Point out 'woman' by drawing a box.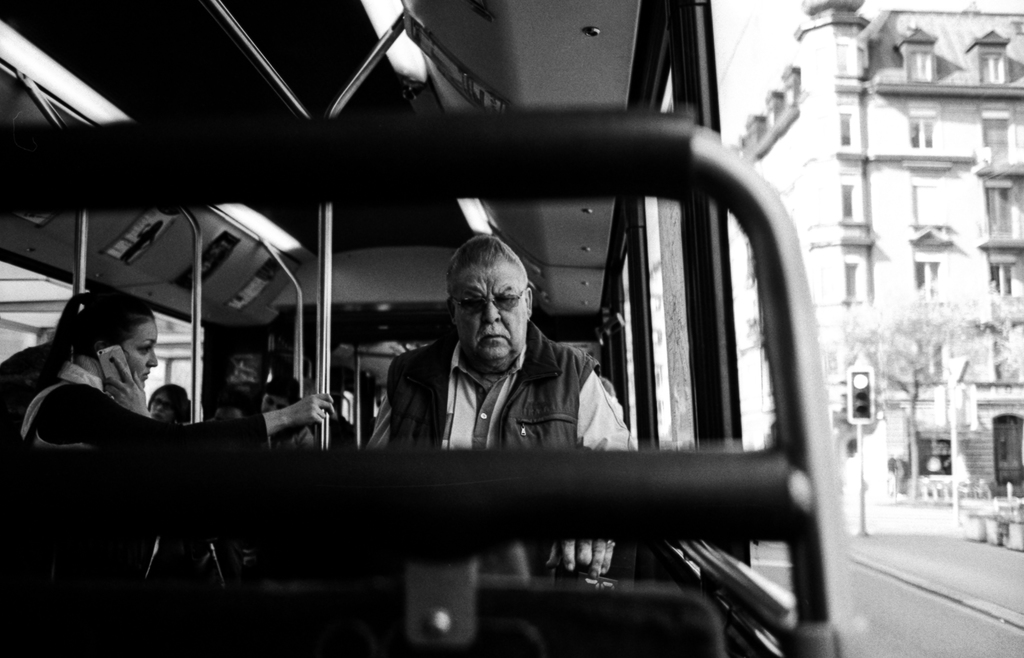
locate(19, 290, 337, 460).
